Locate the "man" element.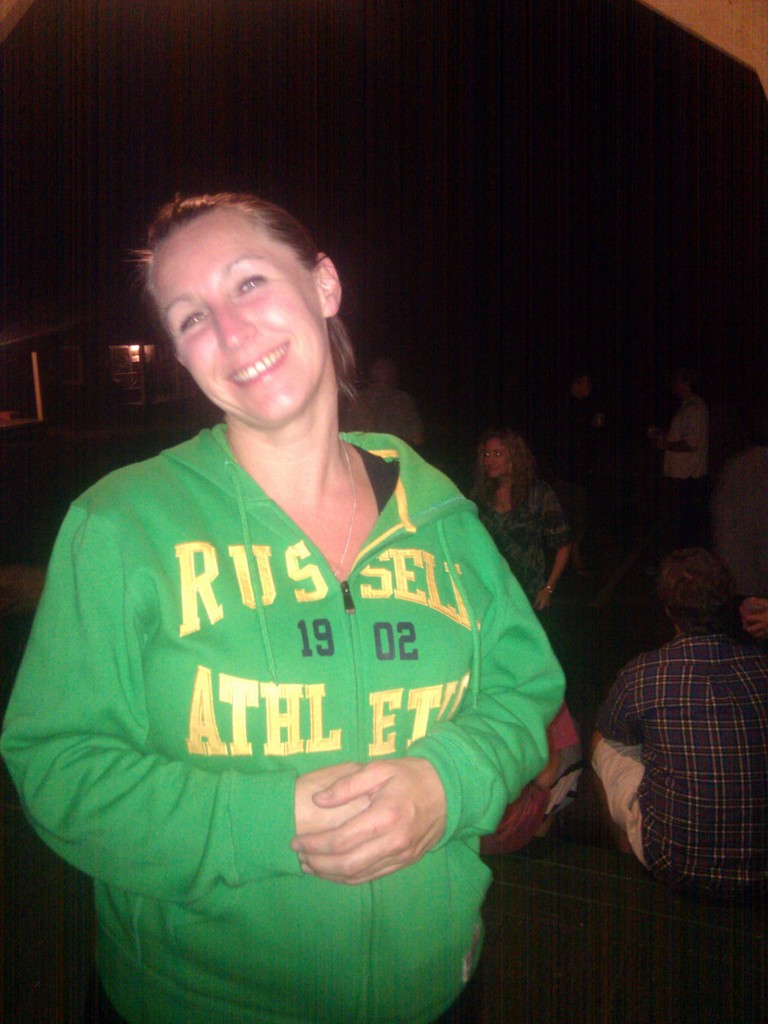
Element bbox: 647,369,716,533.
